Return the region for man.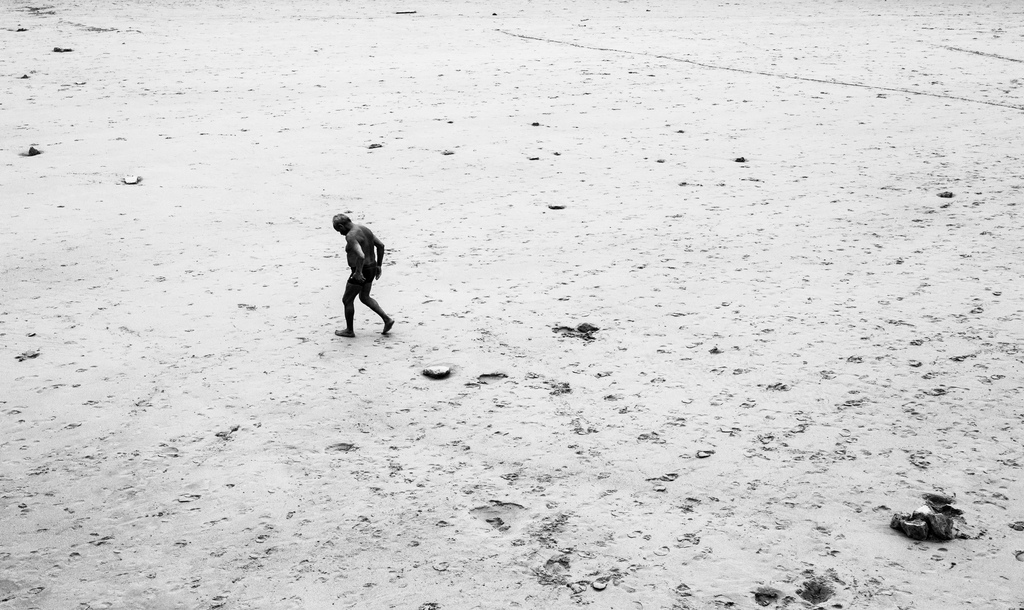
x1=319, y1=205, x2=388, y2=345.
